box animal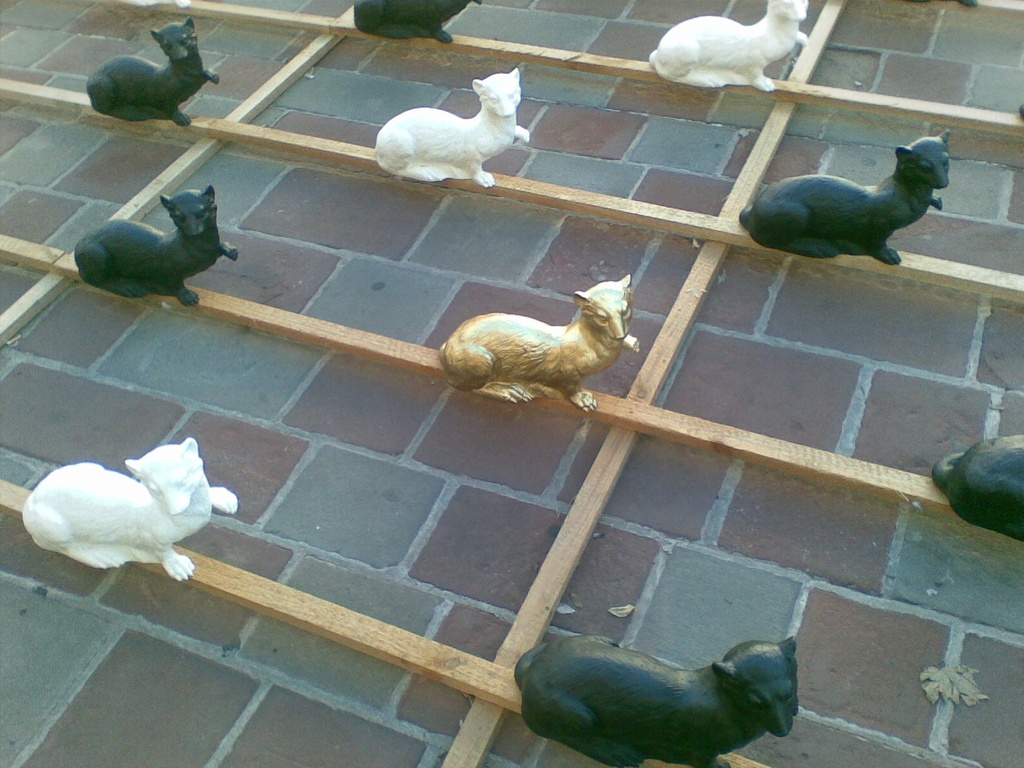
detection(933, 437, 1023, 540)
